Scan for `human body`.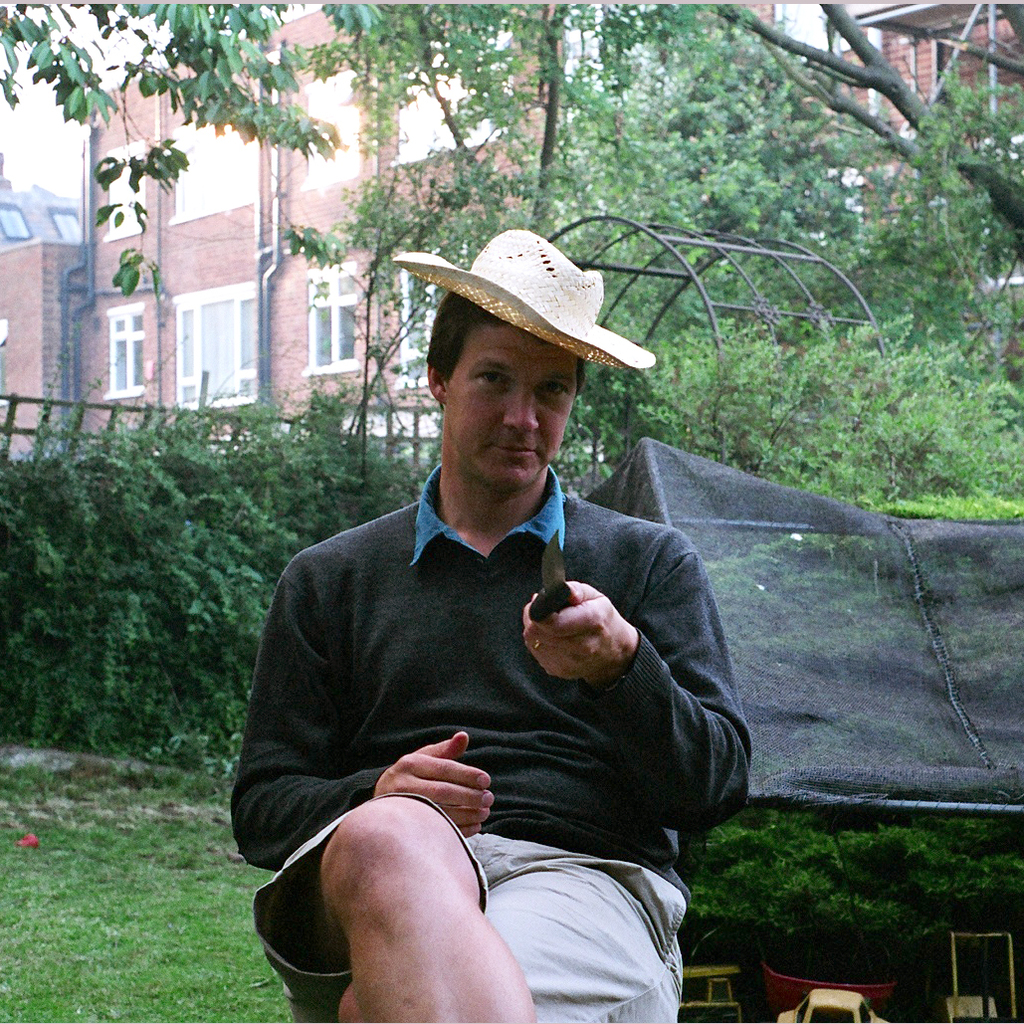
Scan result: l=221, t=257, r=803, b=1020.
